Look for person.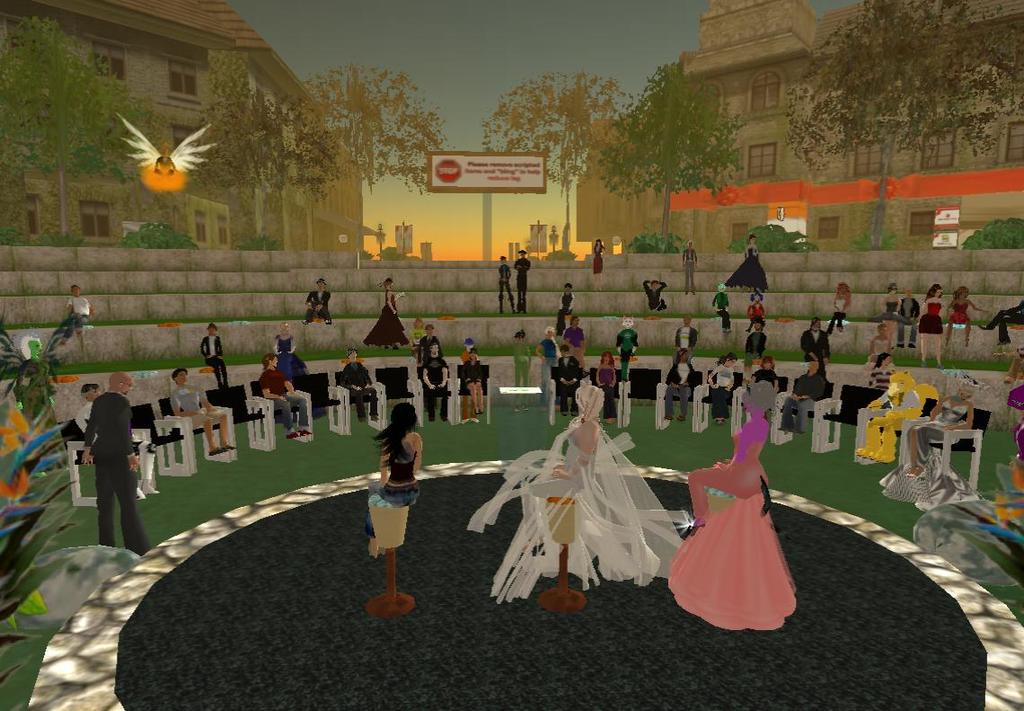
Found: bbox=(425, 321, 435, 333).
